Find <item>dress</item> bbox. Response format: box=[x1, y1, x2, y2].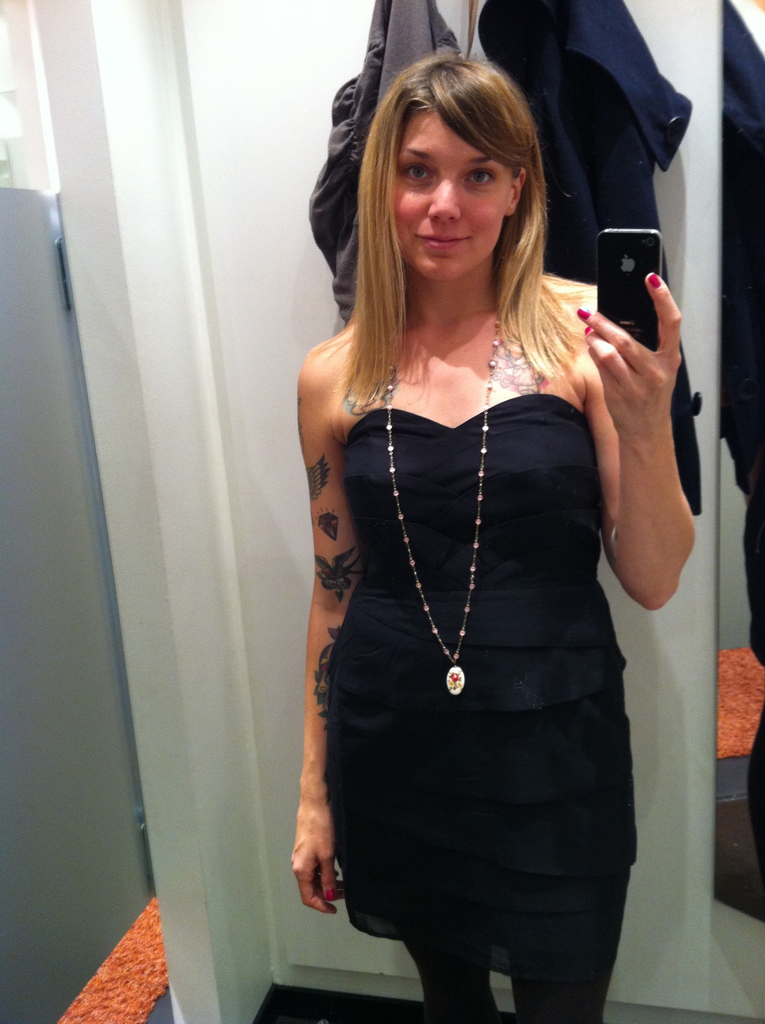
box=[326, 390, 638, 980].
